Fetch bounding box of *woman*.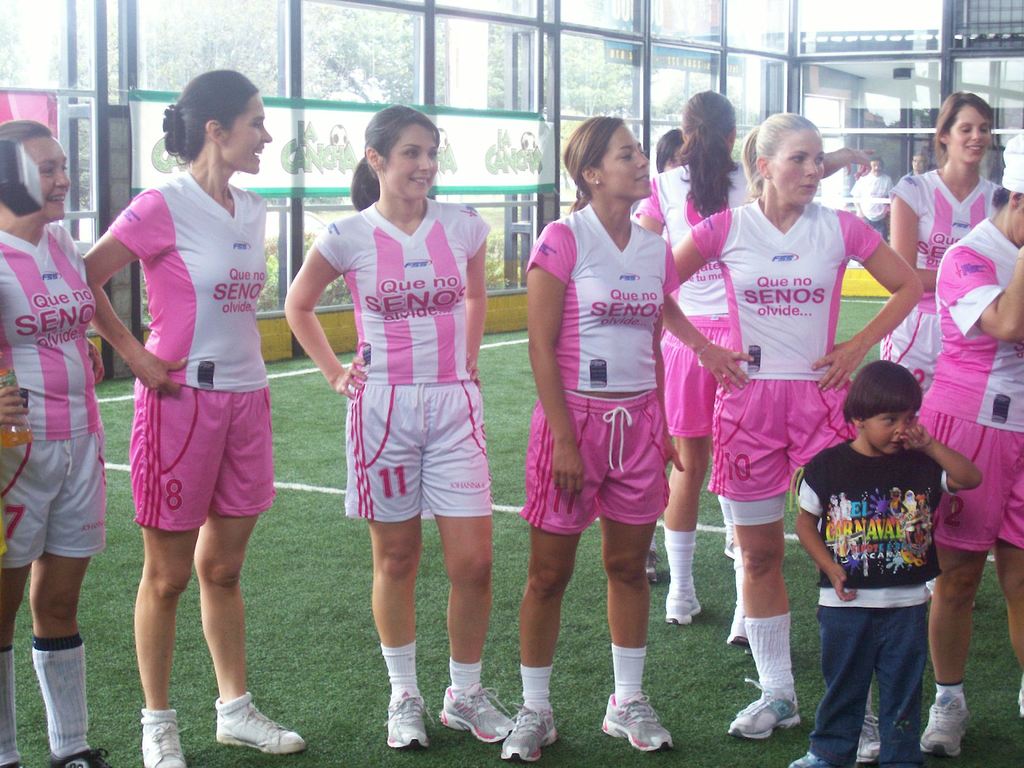
Bbox: detection(83, 70, 309, 767).
